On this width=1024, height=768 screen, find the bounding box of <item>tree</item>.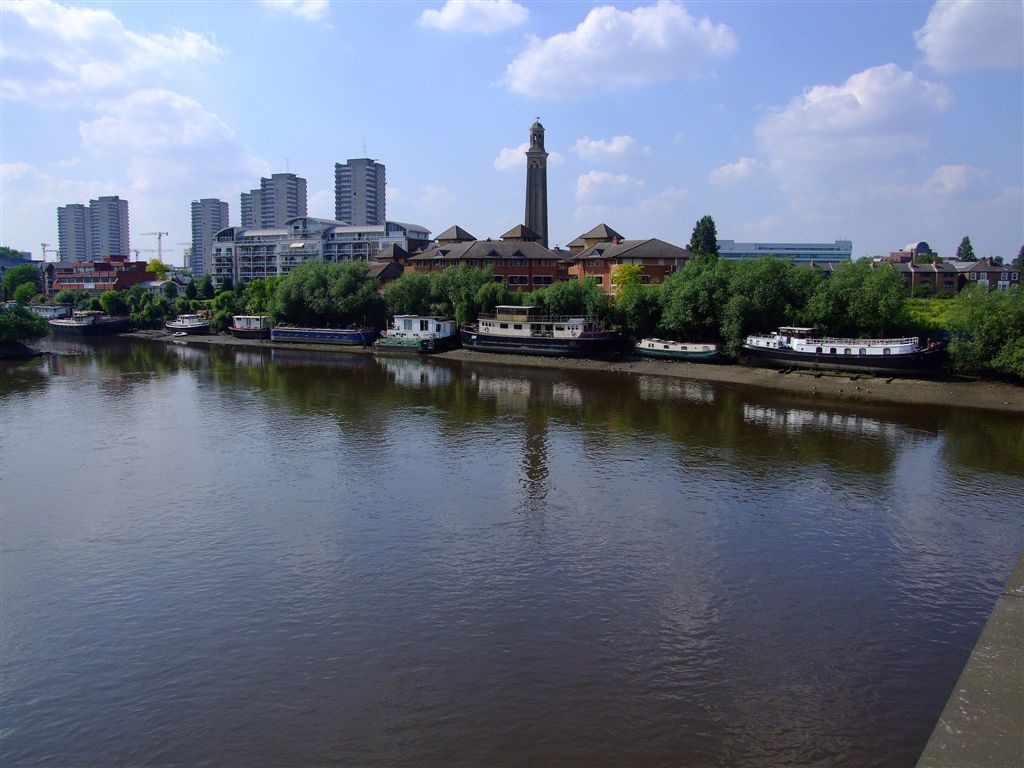
Bounding box: (860,254,887,269).
